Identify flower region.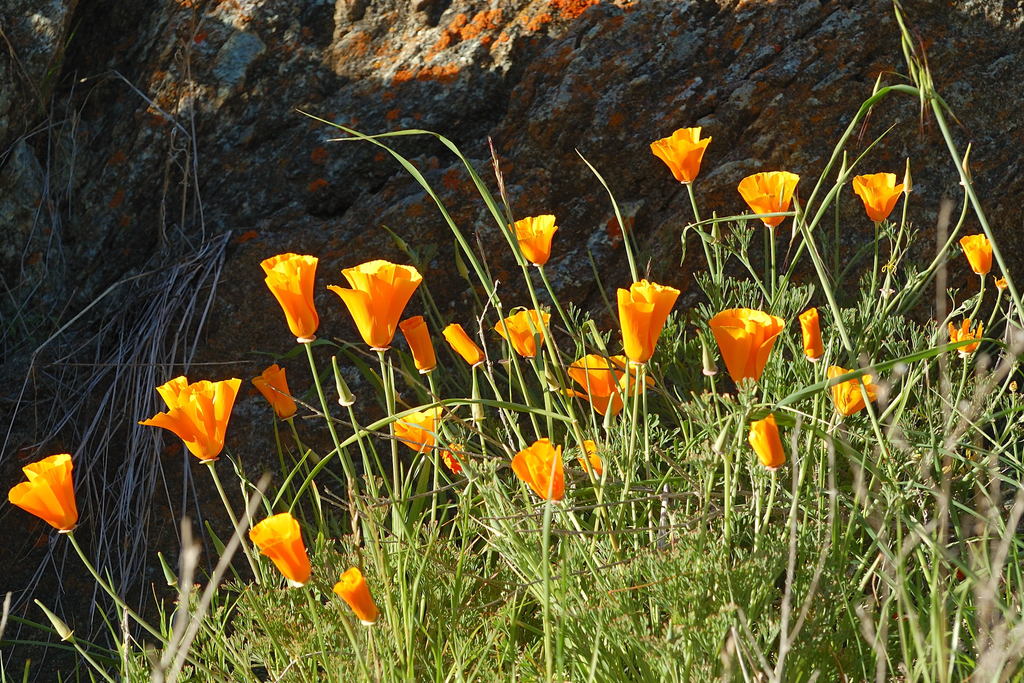
Region: 709,305,786,391.
